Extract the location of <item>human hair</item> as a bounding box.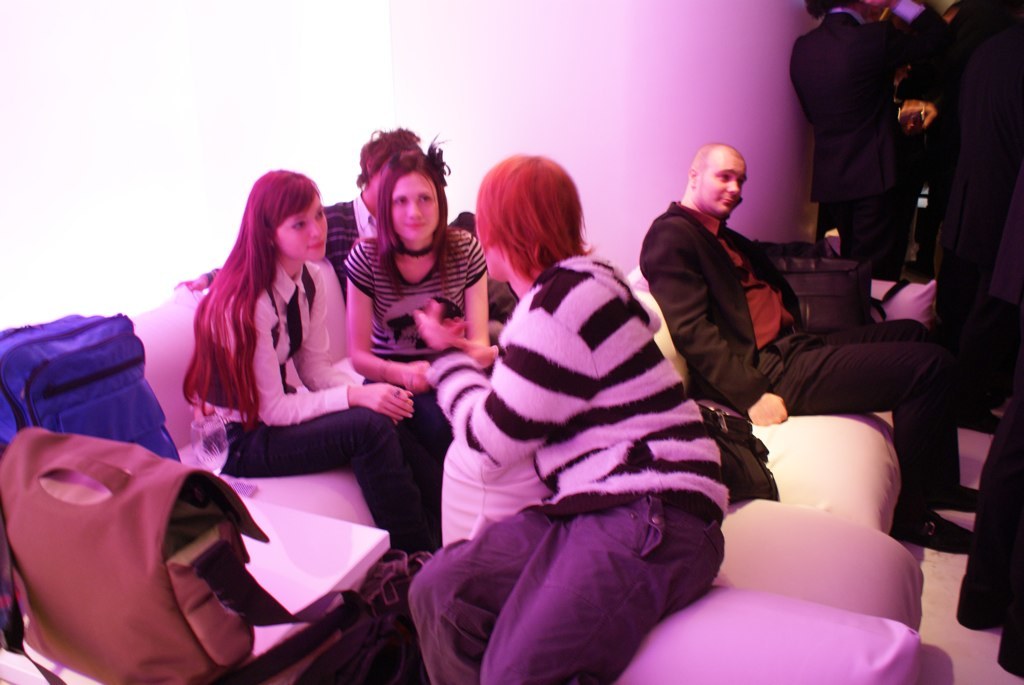
BBox(364, 138, 449, 307).
